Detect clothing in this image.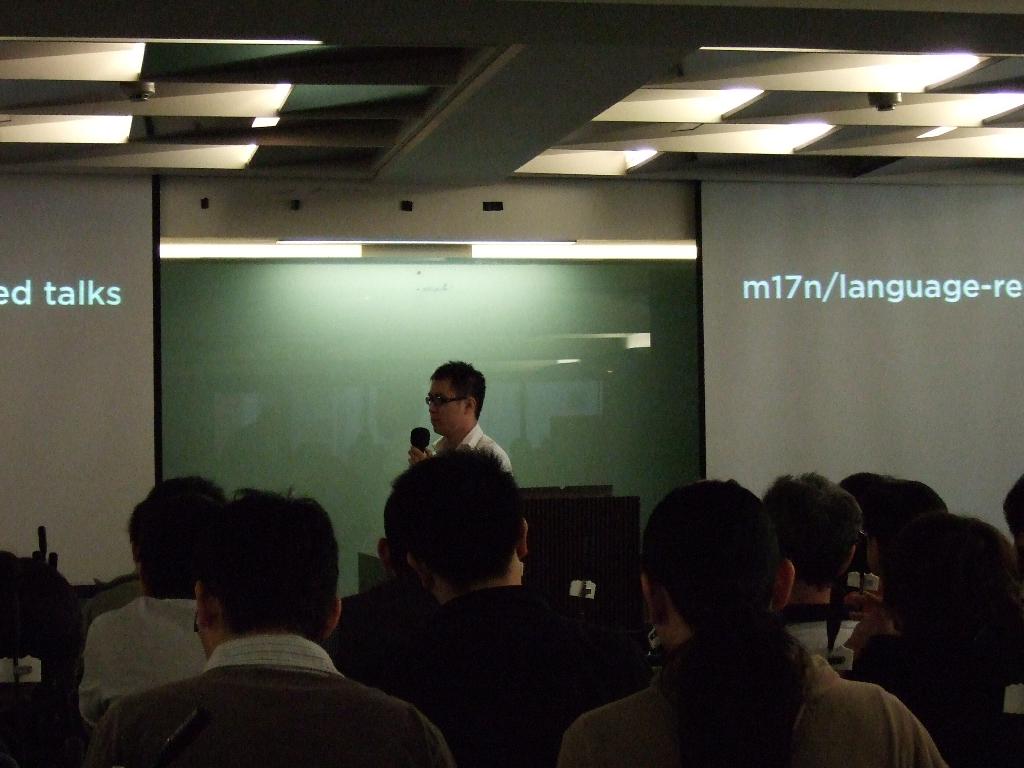
Detection: Rect(98, 604, 433, 760).
